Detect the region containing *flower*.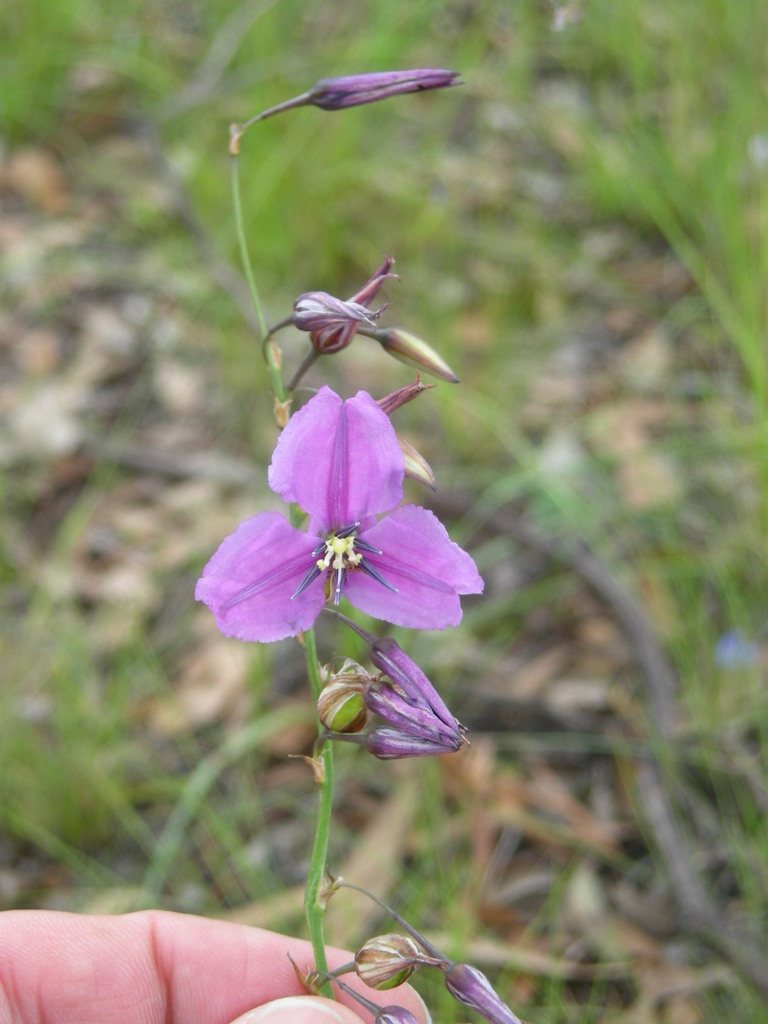
bbox=[200, 392, 484, 644].
